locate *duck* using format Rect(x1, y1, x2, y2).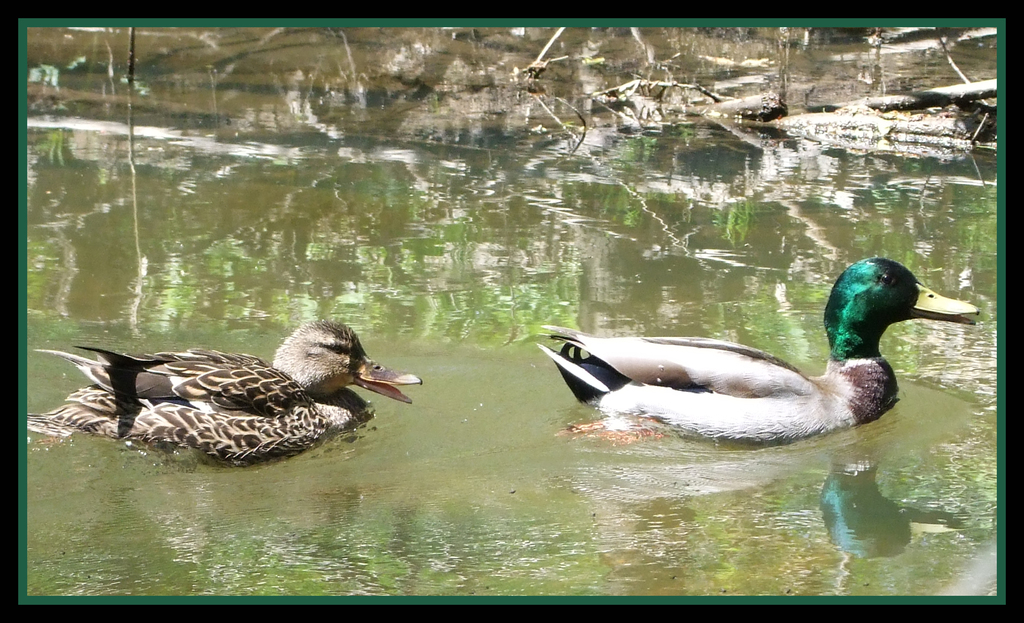
Rect(547, 253, 986, 454).
